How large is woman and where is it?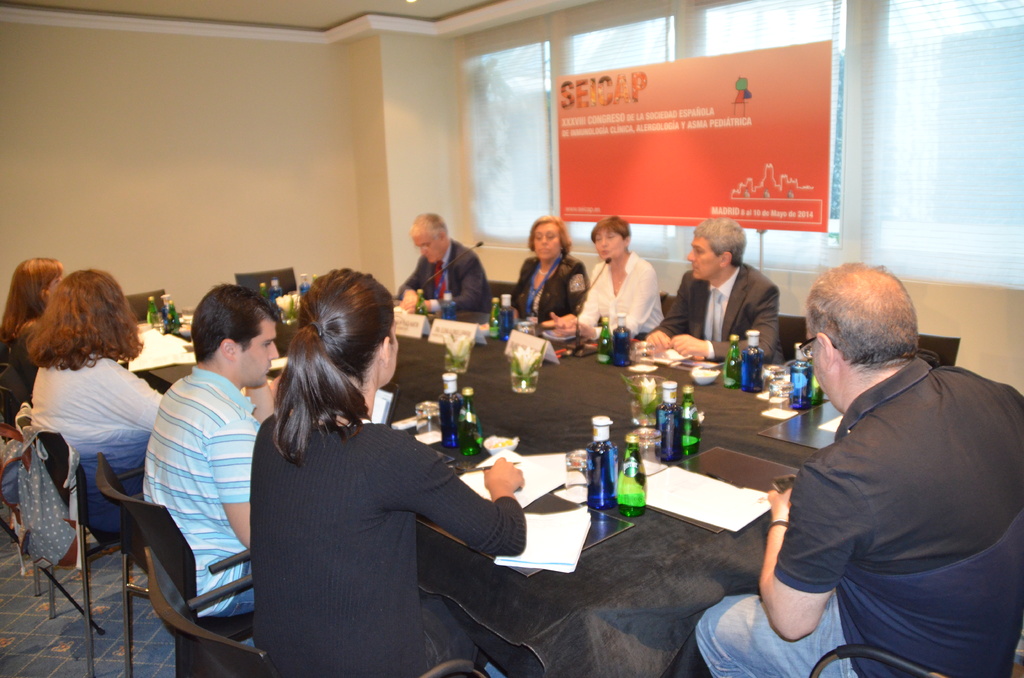
Bounding box: [x1=248, y1=282, x2=485, y2=677].
